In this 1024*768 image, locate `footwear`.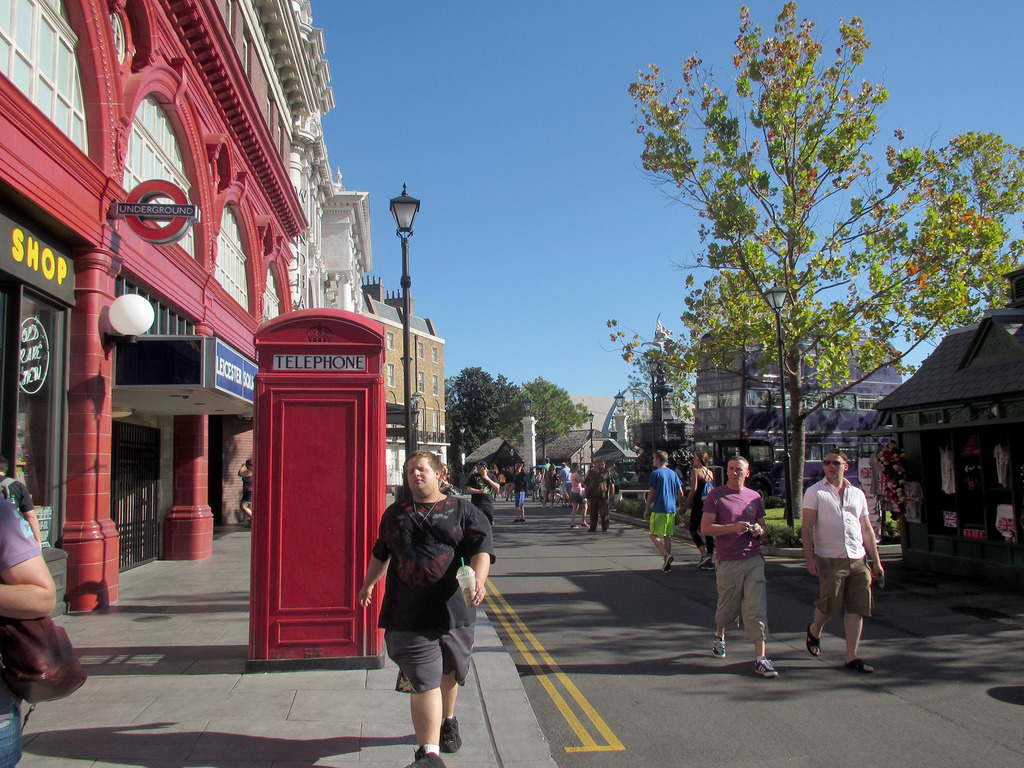
Bounding box: pyautogui.locateOnScreen(804, 628, 824, 659).
